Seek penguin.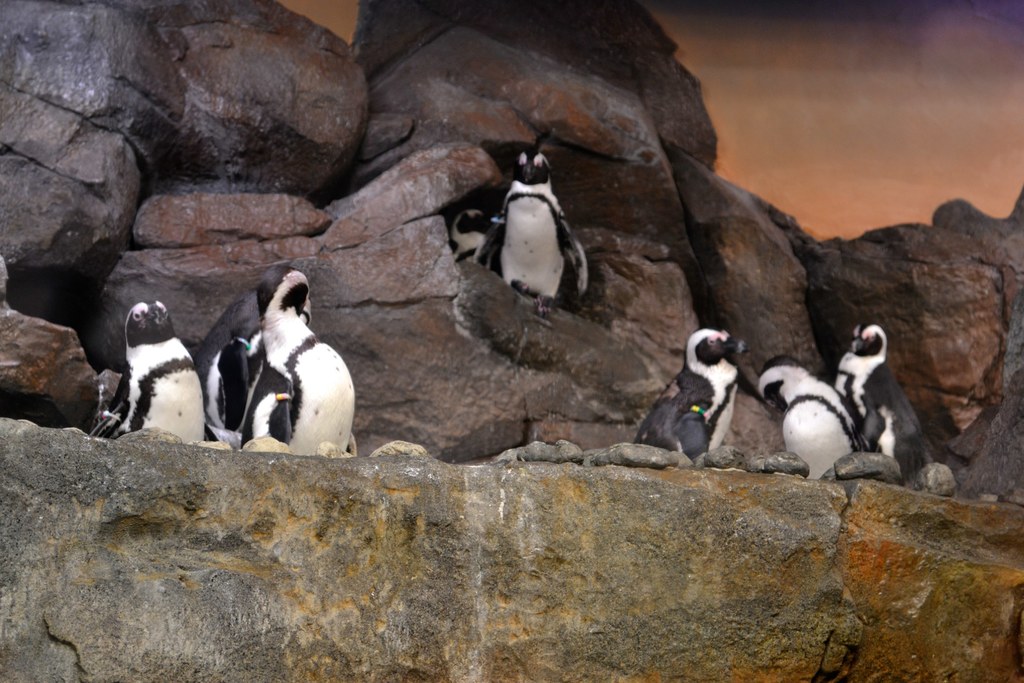
[211, 271, 362, 468].
